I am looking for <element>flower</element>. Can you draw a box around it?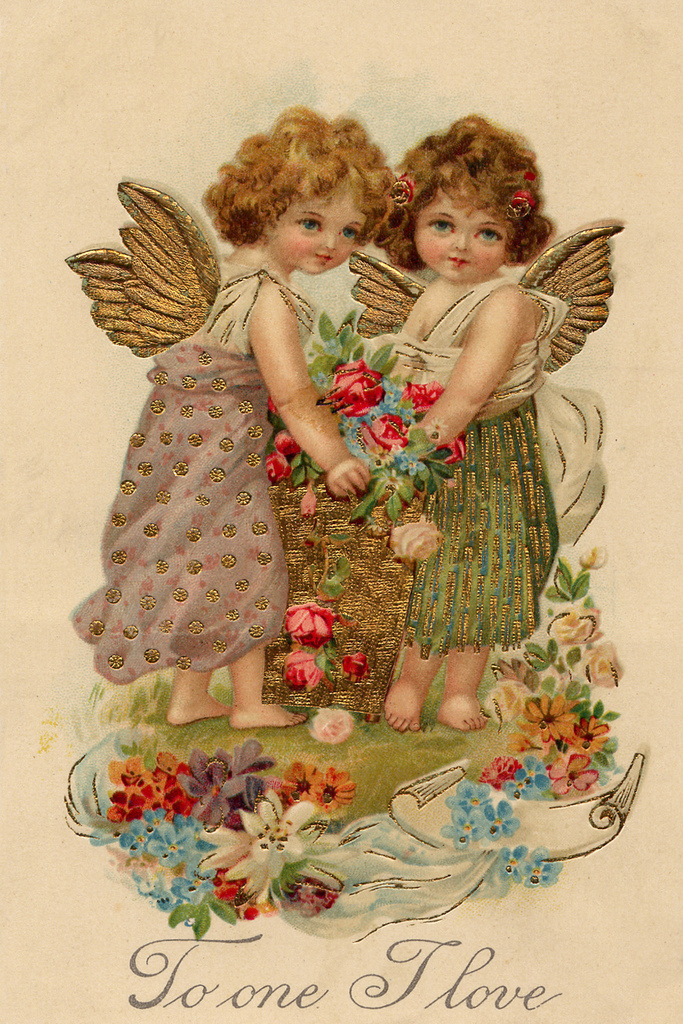
Sure, the bounding box is box=[284, 767, 325, 801].
